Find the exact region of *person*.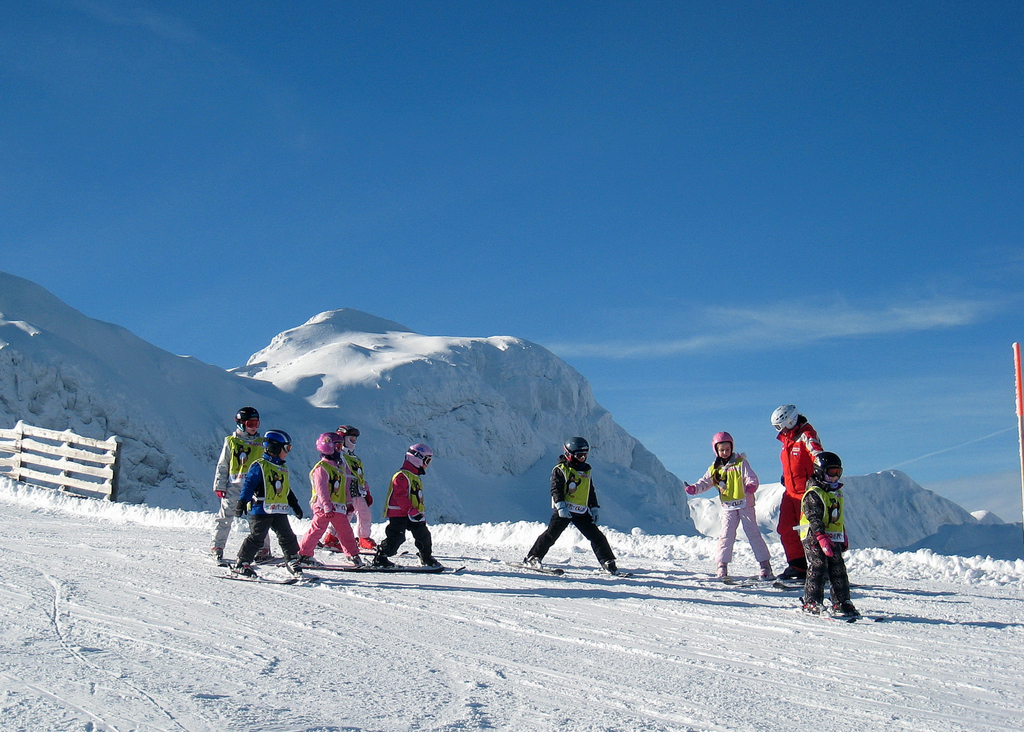
Exact region: detection(305, 431, 383, 571).
